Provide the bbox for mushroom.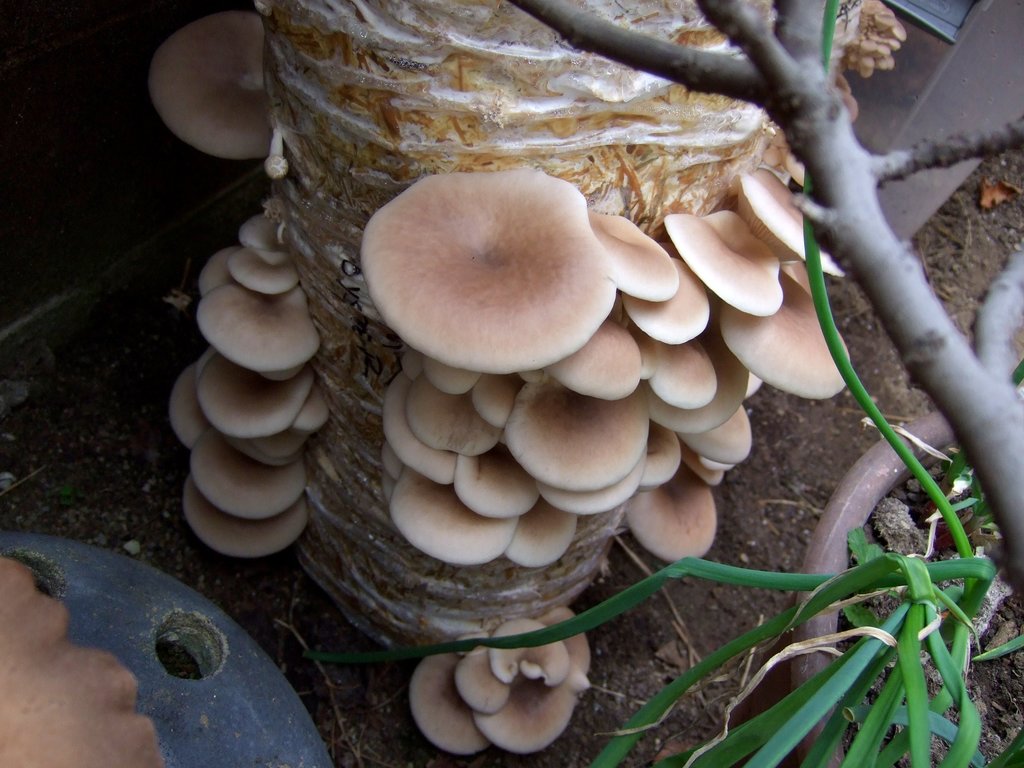
(left=289, top=380, right=333, bottom=444).
